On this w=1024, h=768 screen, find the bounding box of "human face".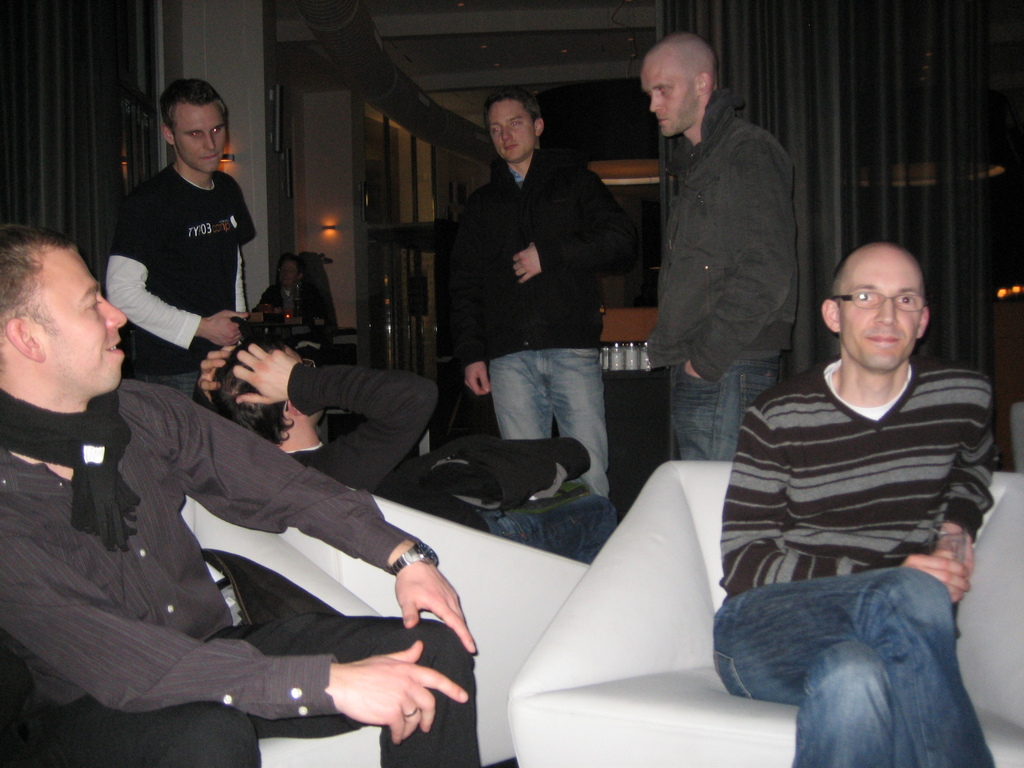
Bounding box: 39,248,128,390.
